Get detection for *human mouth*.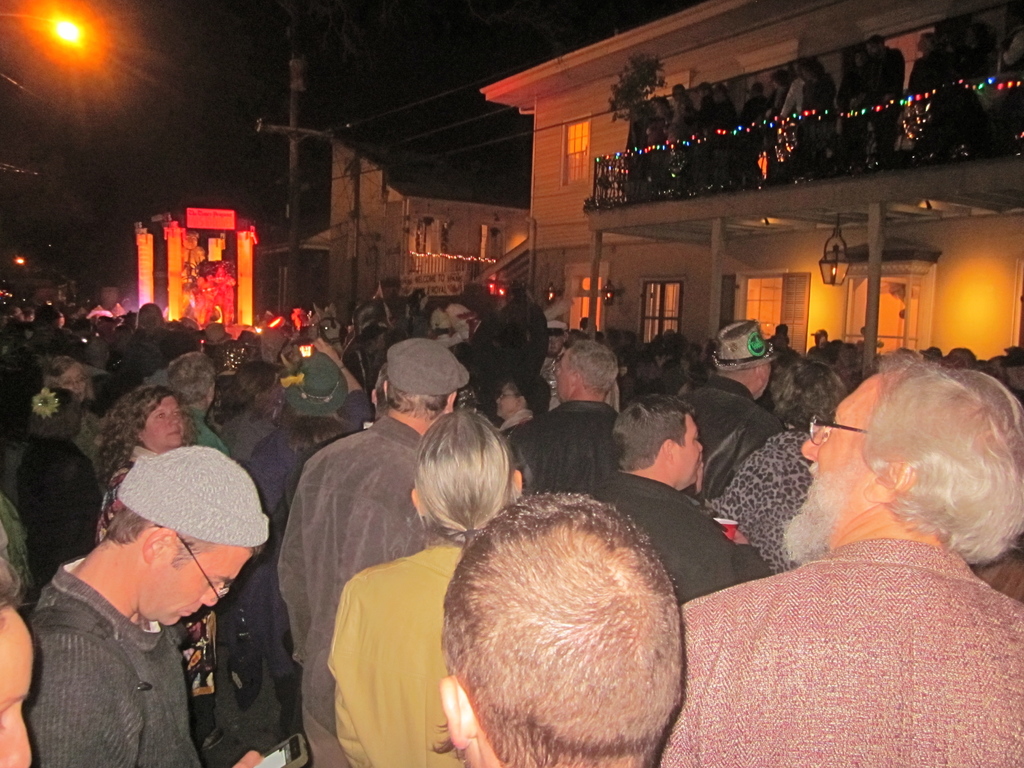
Detection: l=171, t=429, r=180, b=436.
